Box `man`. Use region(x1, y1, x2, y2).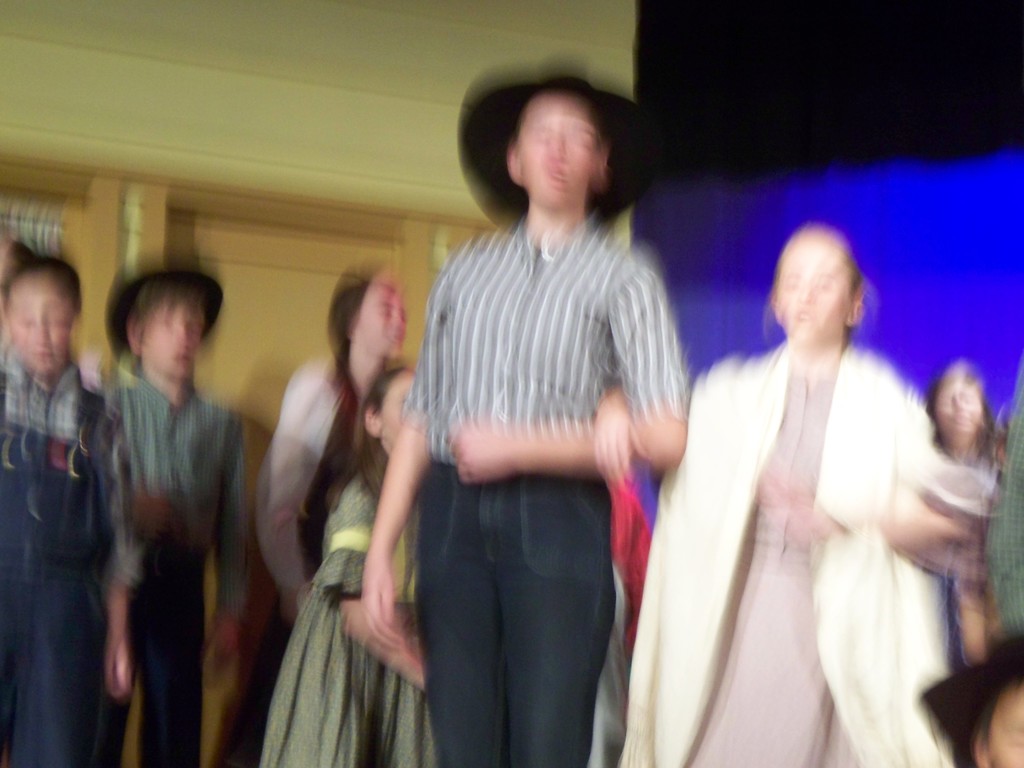
region(381, 72, 698, 755).
